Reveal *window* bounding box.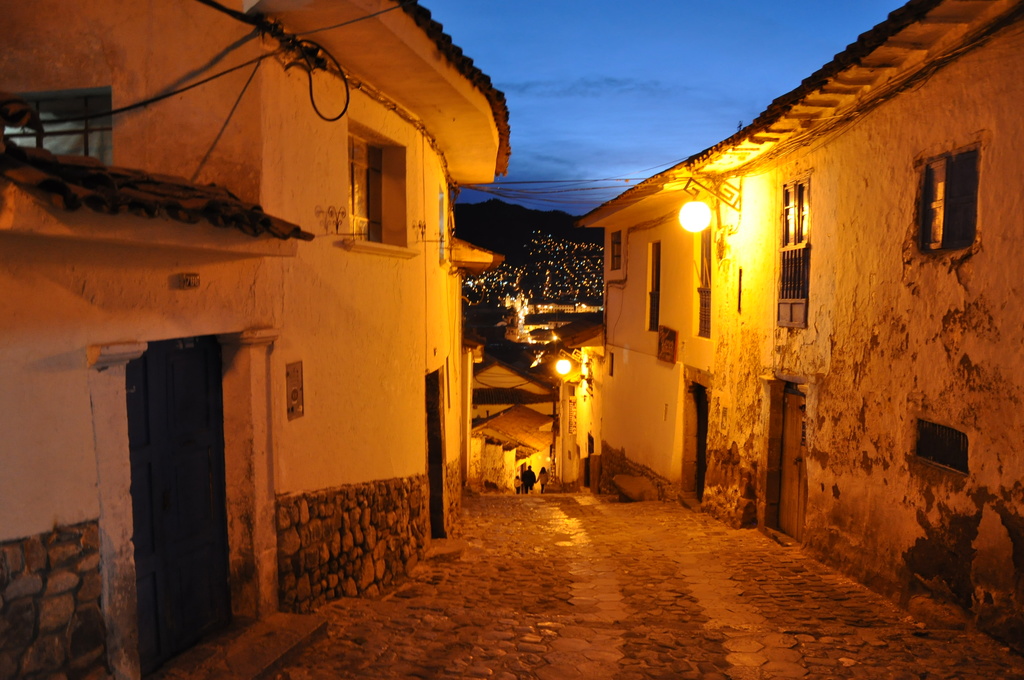
Revealed: 343 133 388 250.
